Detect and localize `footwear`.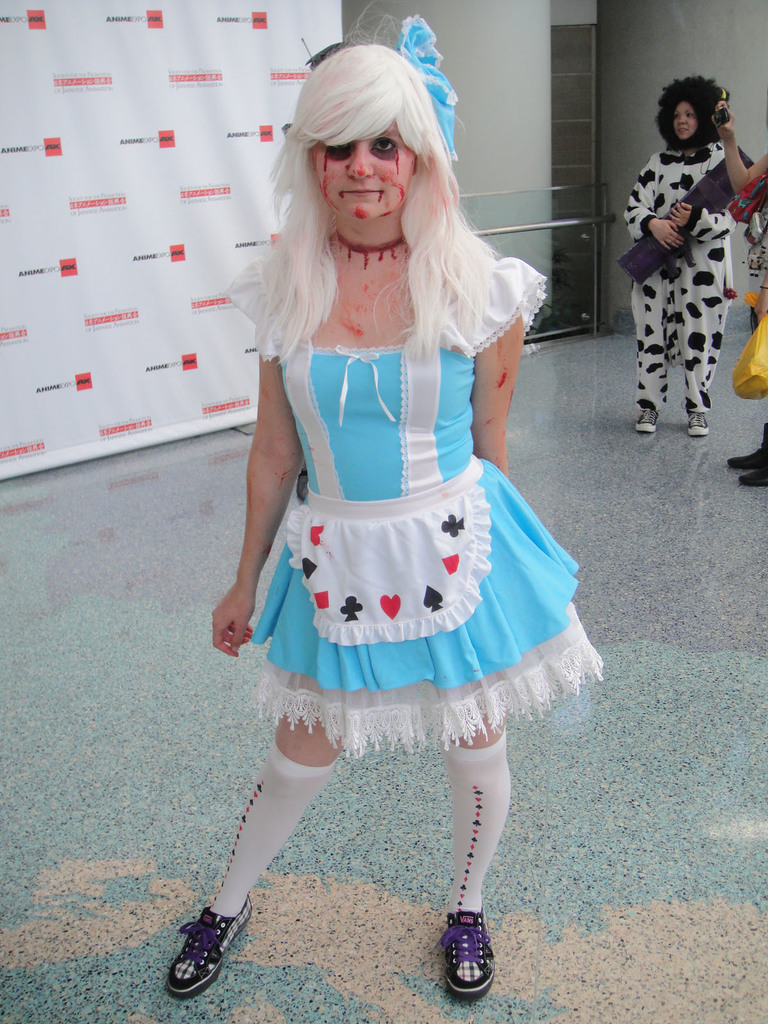
Localized at BBox(684, 417, 708, 436).
